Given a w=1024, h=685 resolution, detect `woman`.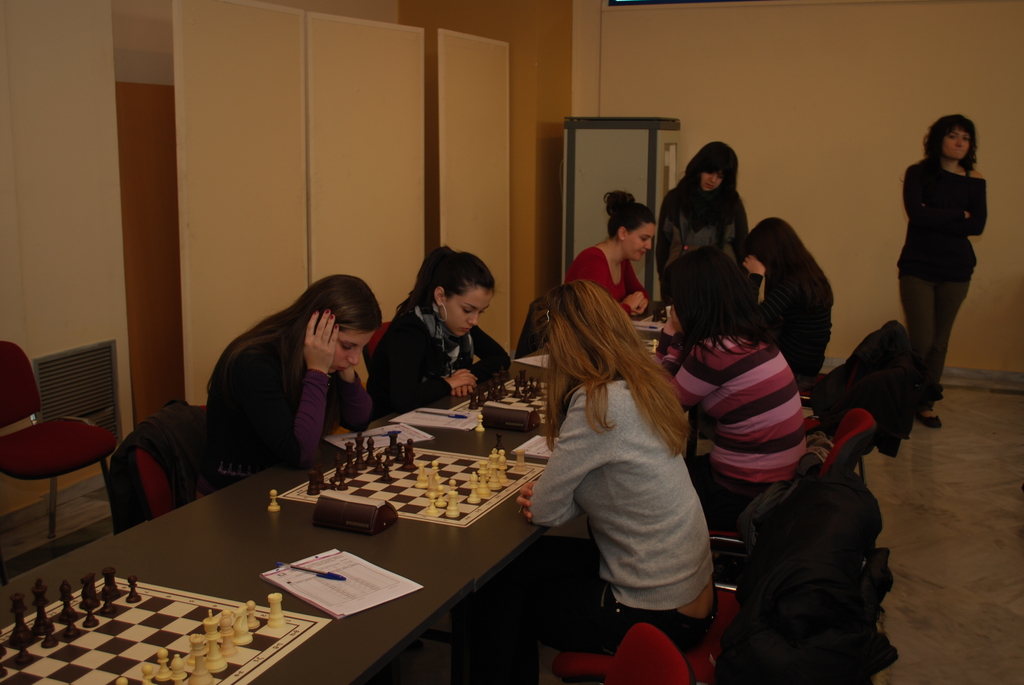
pyautogui.locateOnScreen(364, 243, 515, 422).
